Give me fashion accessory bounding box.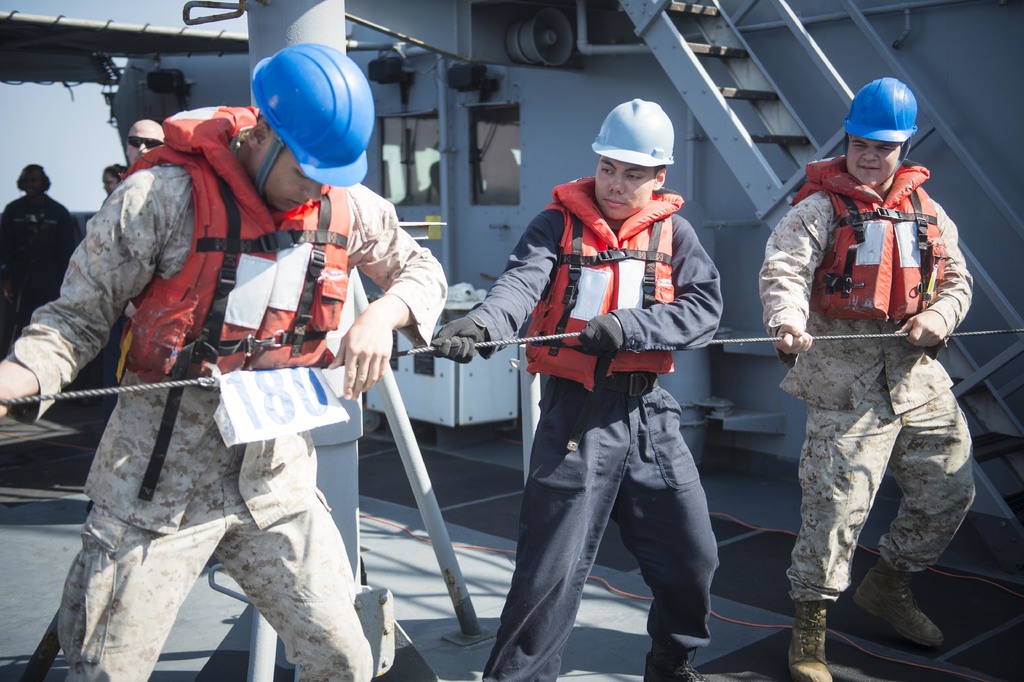
[852, 556, 942, 648].
